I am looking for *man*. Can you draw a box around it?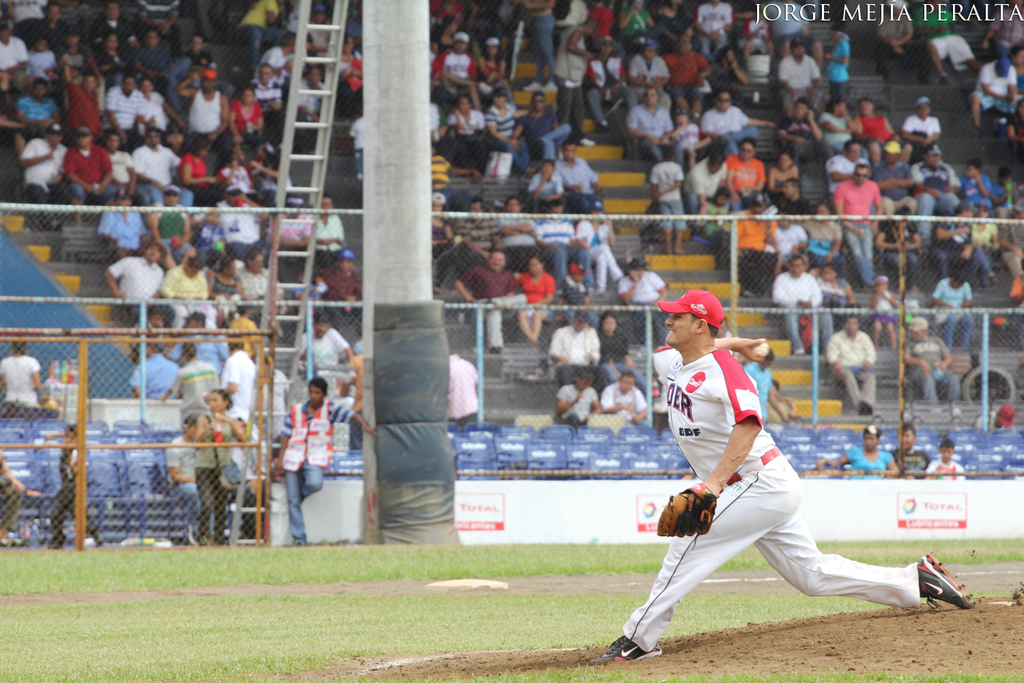
Sure, the bounding box is Rect(165, 341, 220, 412).
